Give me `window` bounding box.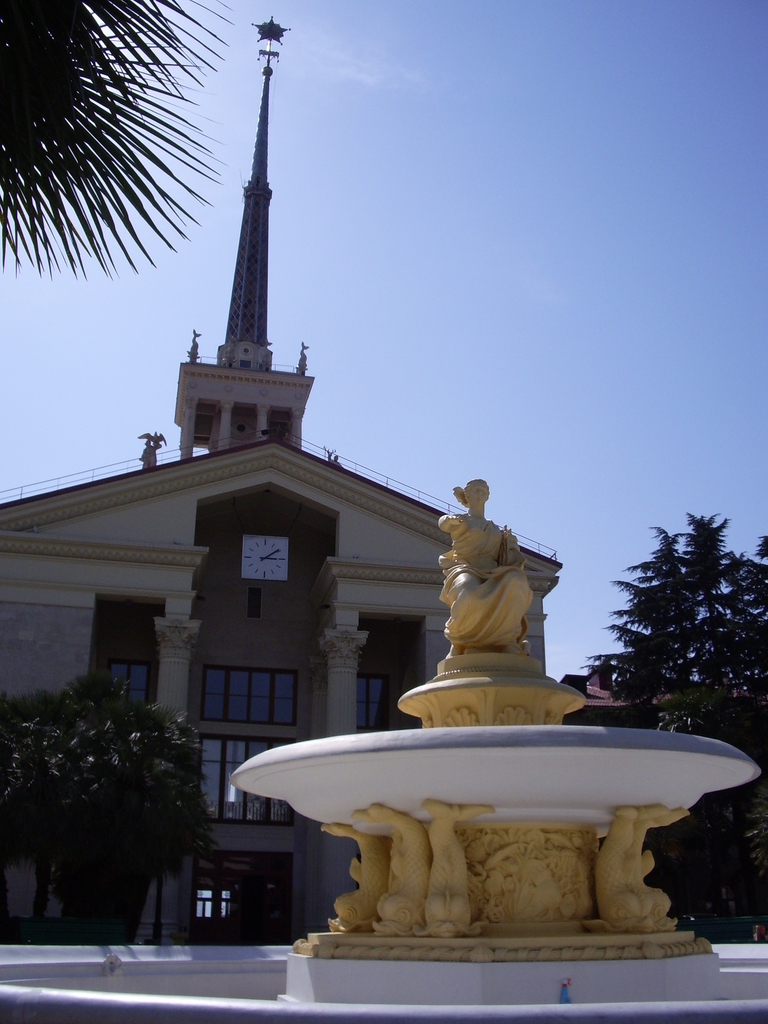
Rect(91, 634, 150, 722).
